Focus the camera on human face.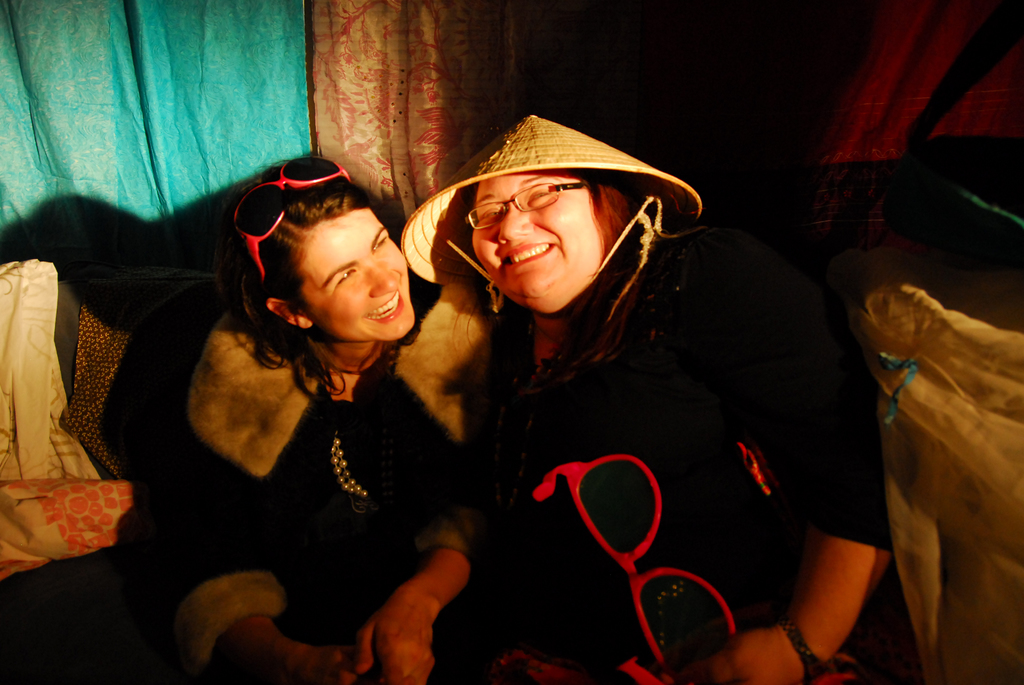
Focus region: 470/165/620/310.
